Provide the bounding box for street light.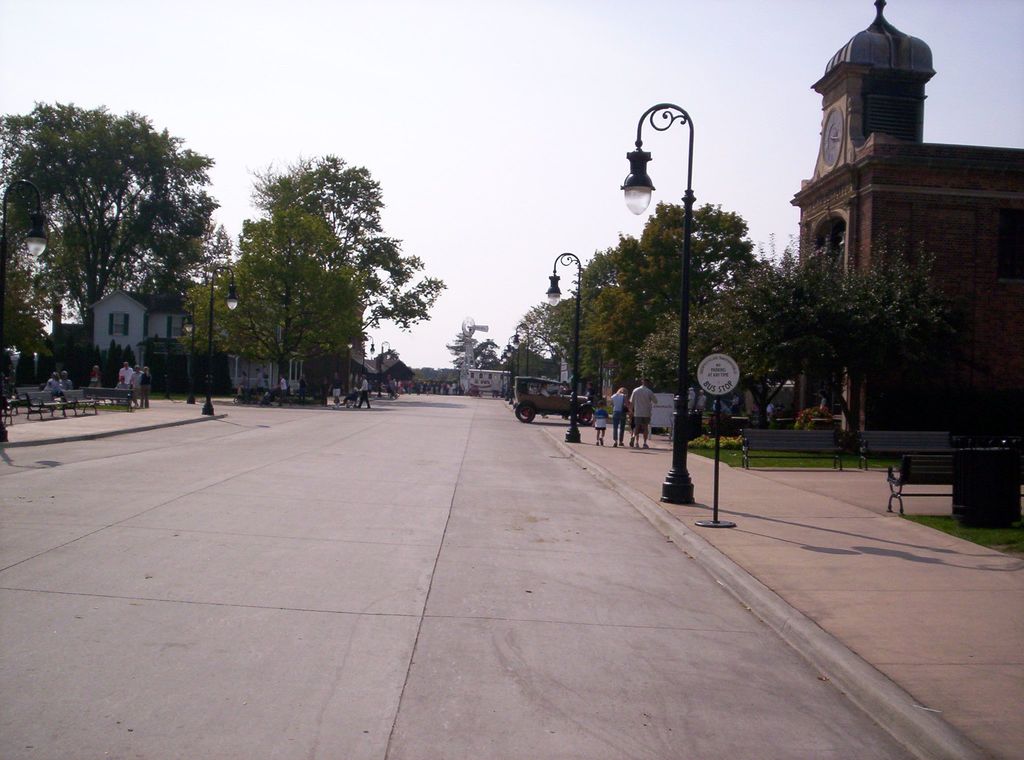
{"x1": 493, "y1": 336, "x2": 517, "y2": 403}.
